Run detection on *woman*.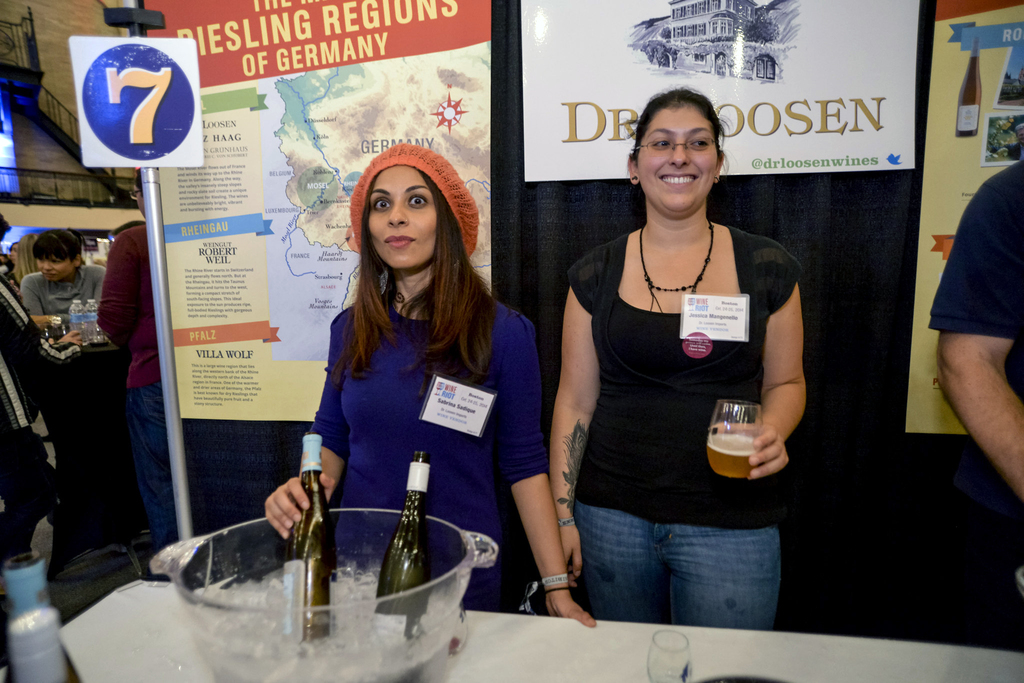
Result: locate(257, 141, 605, 626).
